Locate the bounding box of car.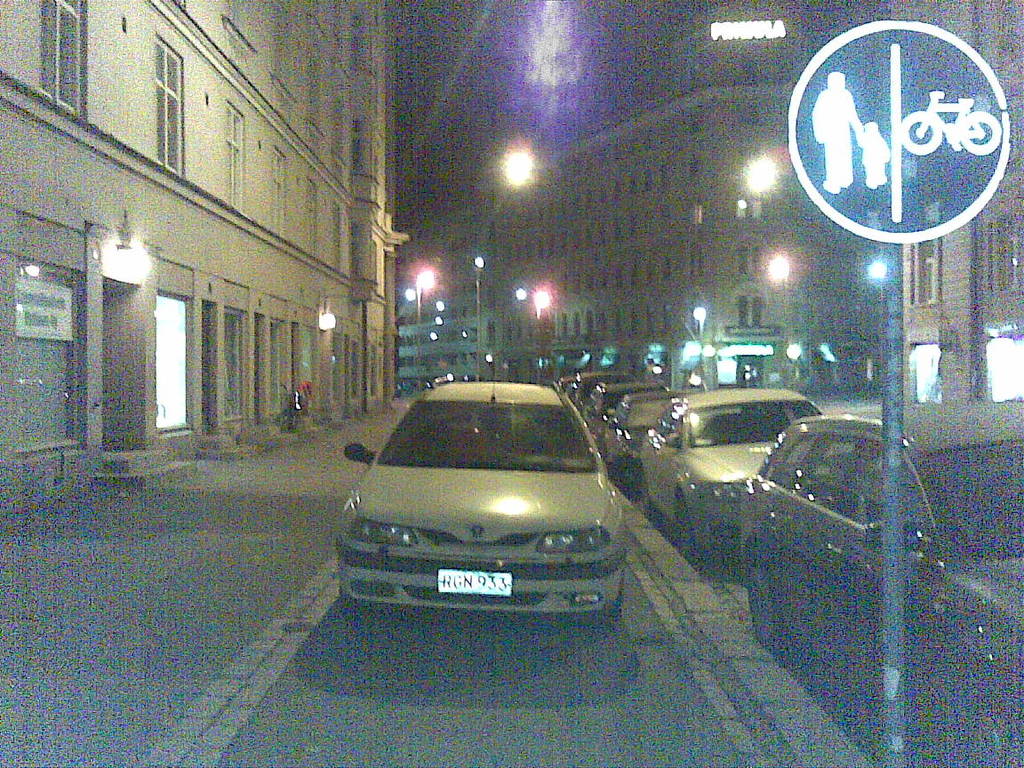
Bounding box: bbox=[342, 384, 633, 628].
